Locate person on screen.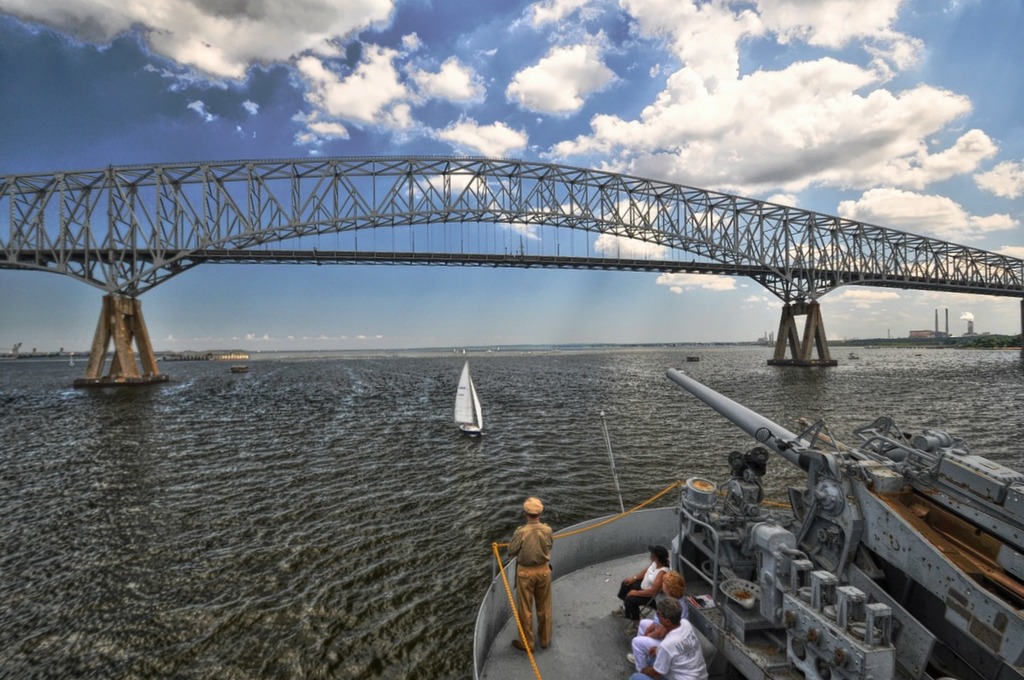
On screen at 659/569/692/619.
